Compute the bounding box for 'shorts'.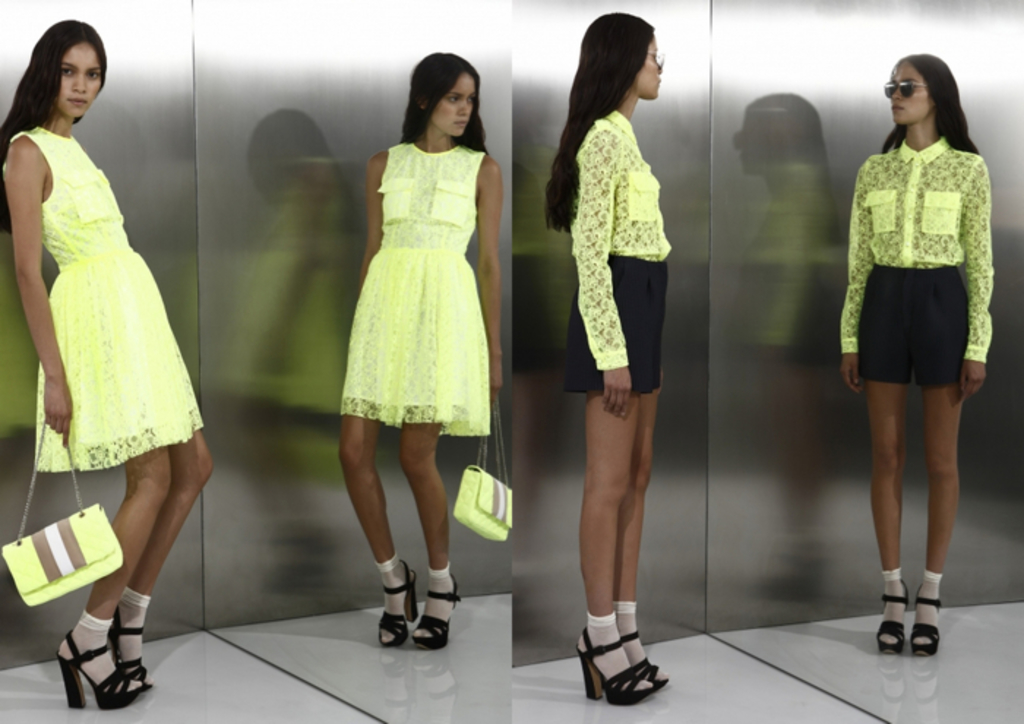
pyautogui.locateOnScreen(853, 256, 992, 410).
